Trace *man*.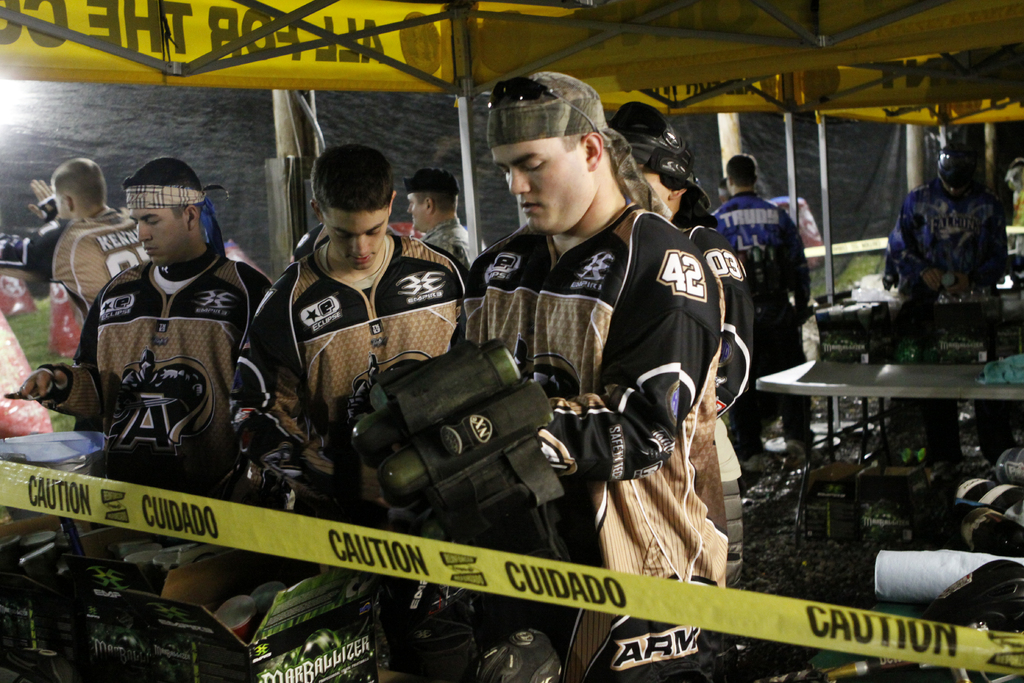
Traced to <box>881,144,1007,349</box>.
